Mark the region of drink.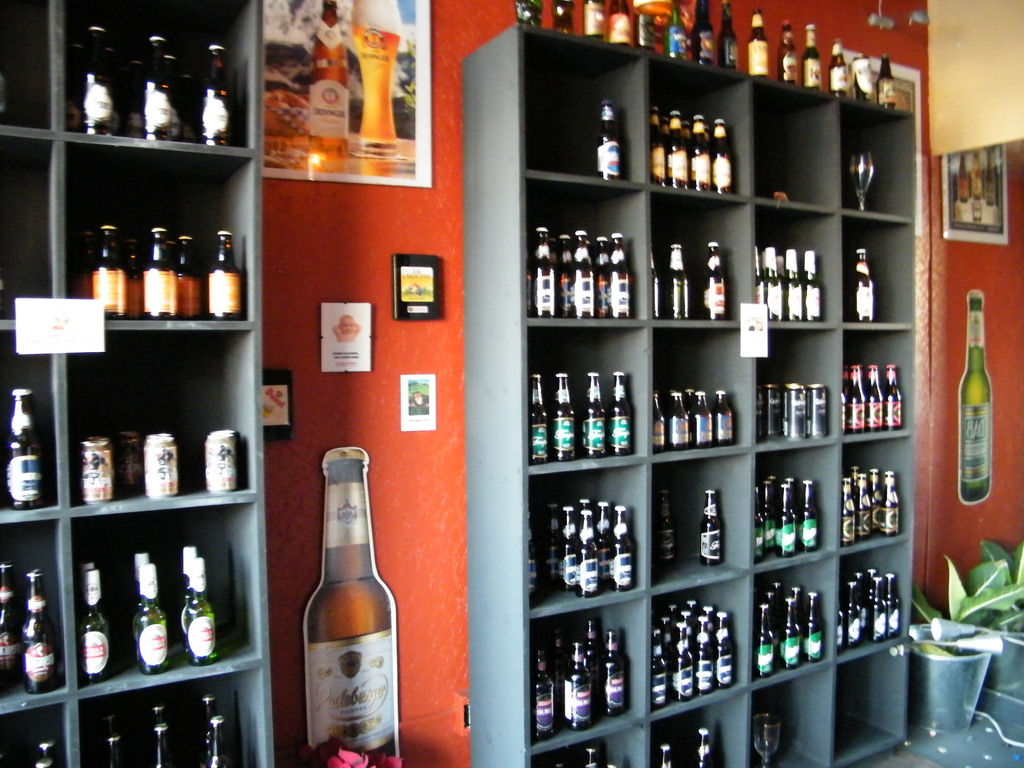
Region: <region>844, 365, 903, 424</region>.
